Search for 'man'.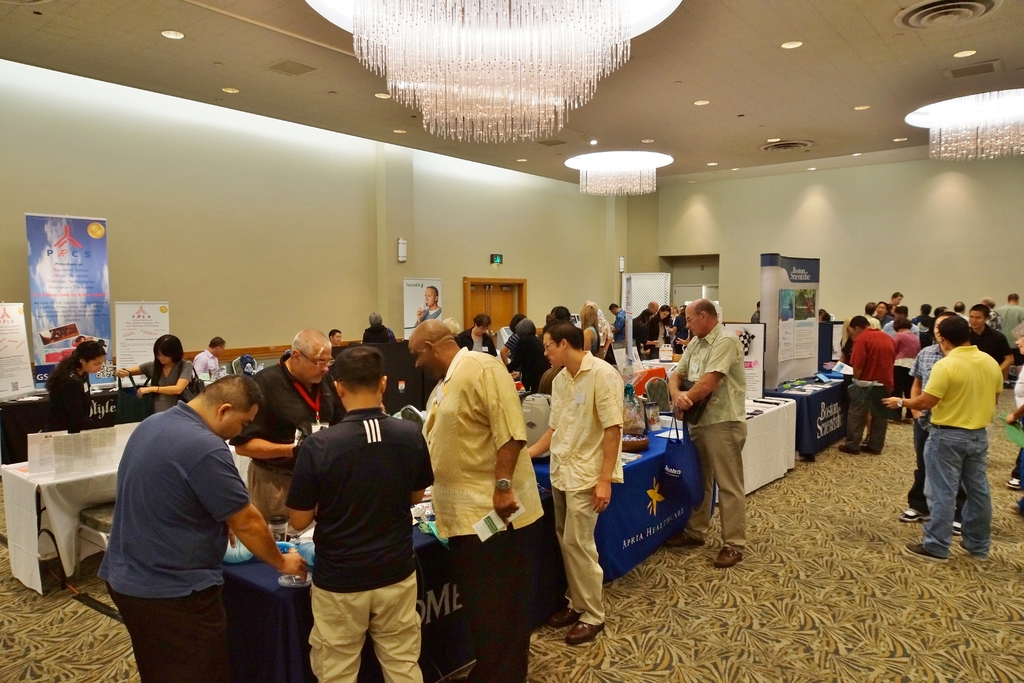
Found at locate(285, 343, 435, 682).
